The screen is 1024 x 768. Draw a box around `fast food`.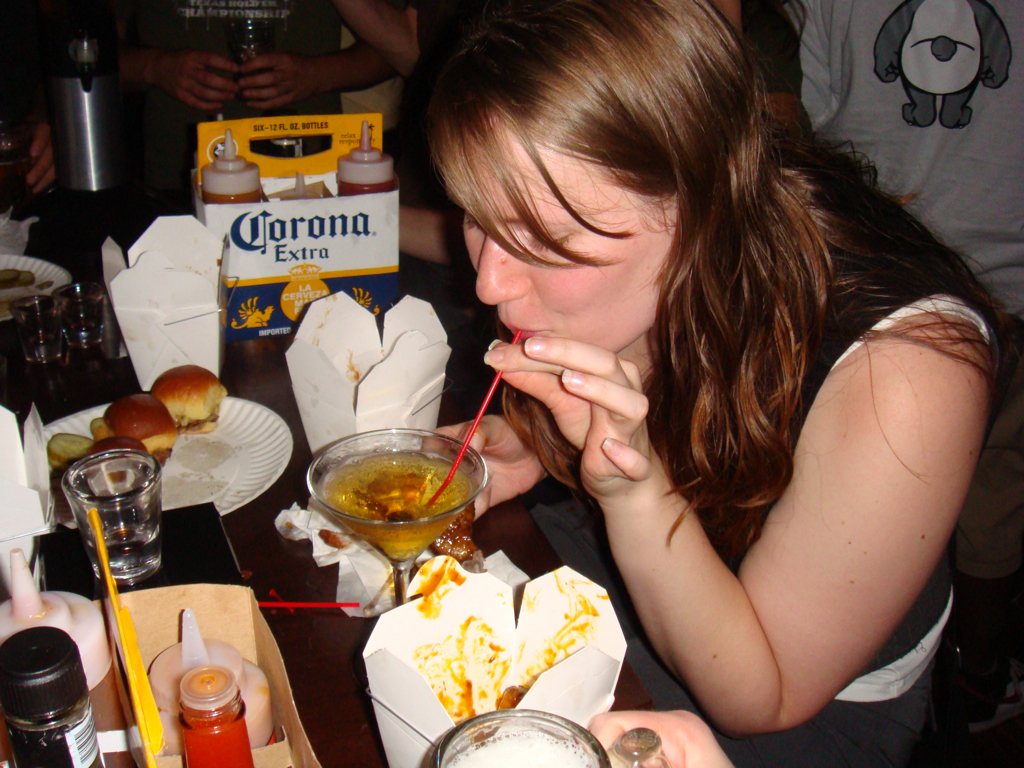
region(110, 388, 181, 469).
